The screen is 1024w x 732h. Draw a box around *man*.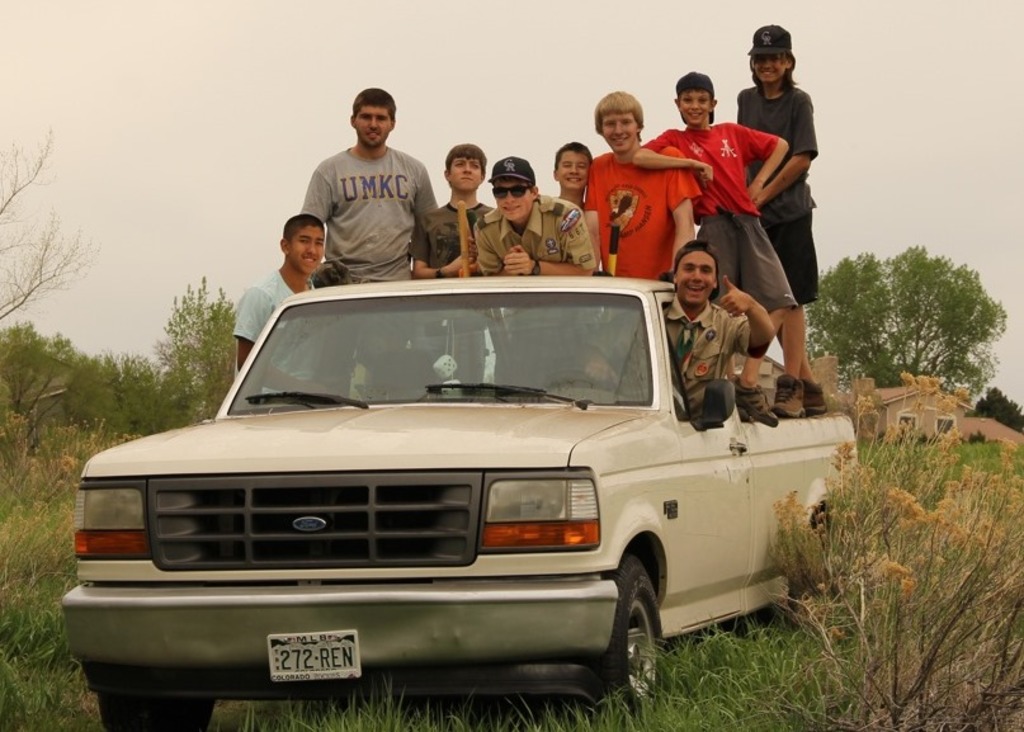
bbox=[468, 157, 594, 382].
